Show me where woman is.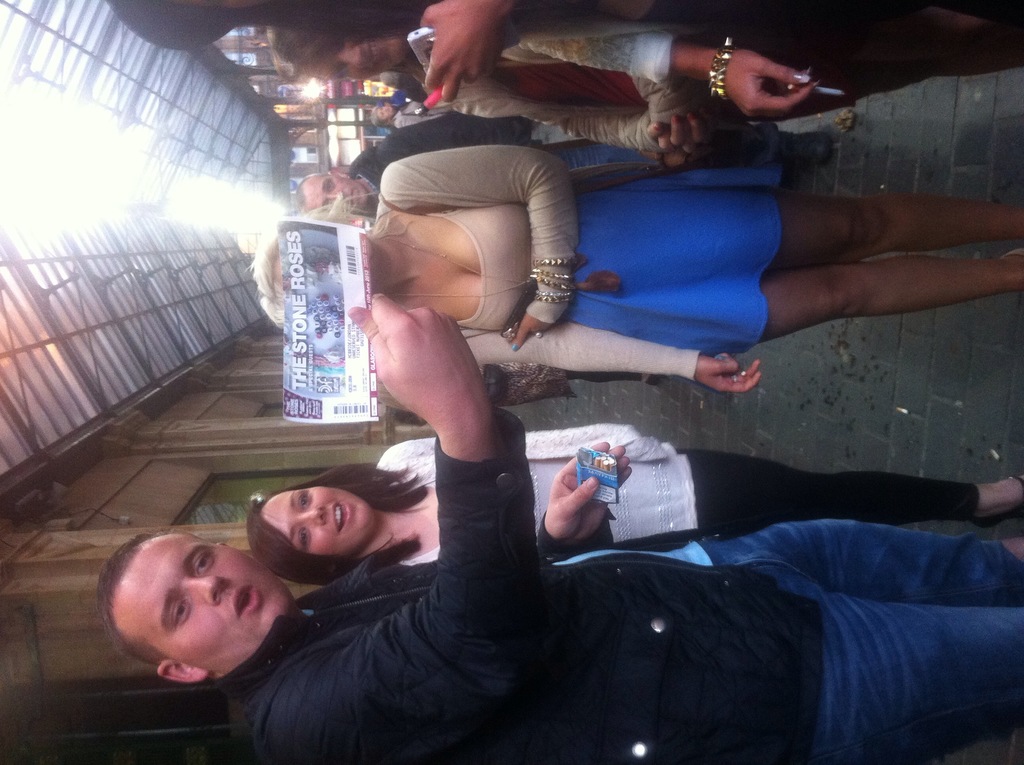
woman is at pyautogui.locateOnScreen(369, 97, 454, 131).
